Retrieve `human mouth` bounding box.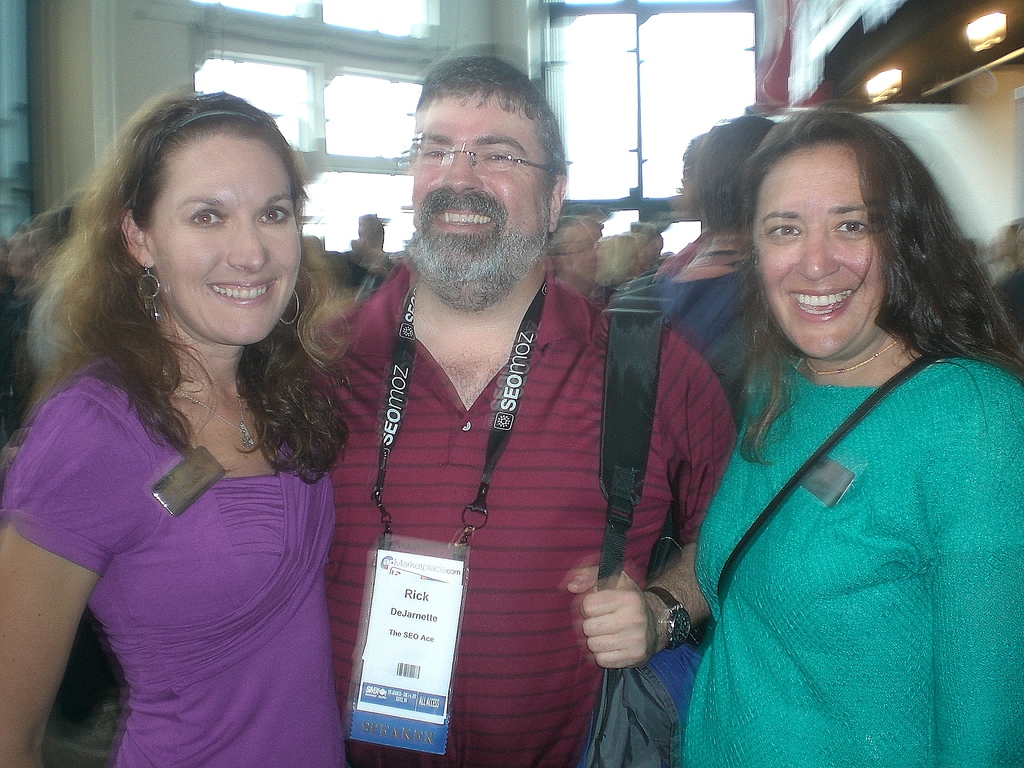
Bounding box: [x1=440, y1=193, x2=500, y2=241].
